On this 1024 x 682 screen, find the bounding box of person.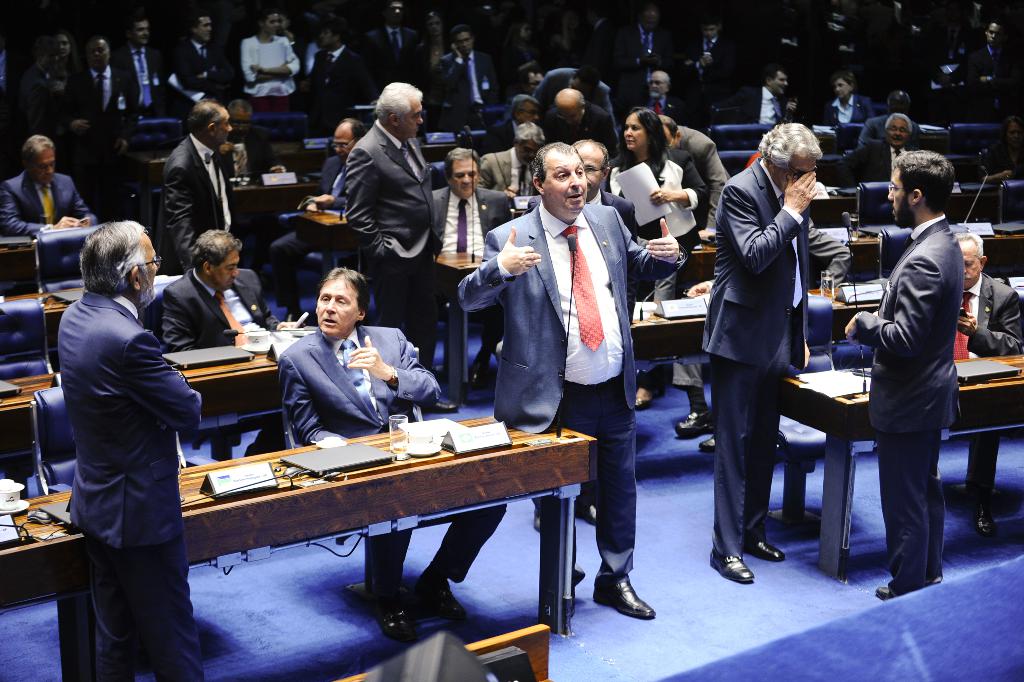
Bounding box: 949/233/1023/540.
